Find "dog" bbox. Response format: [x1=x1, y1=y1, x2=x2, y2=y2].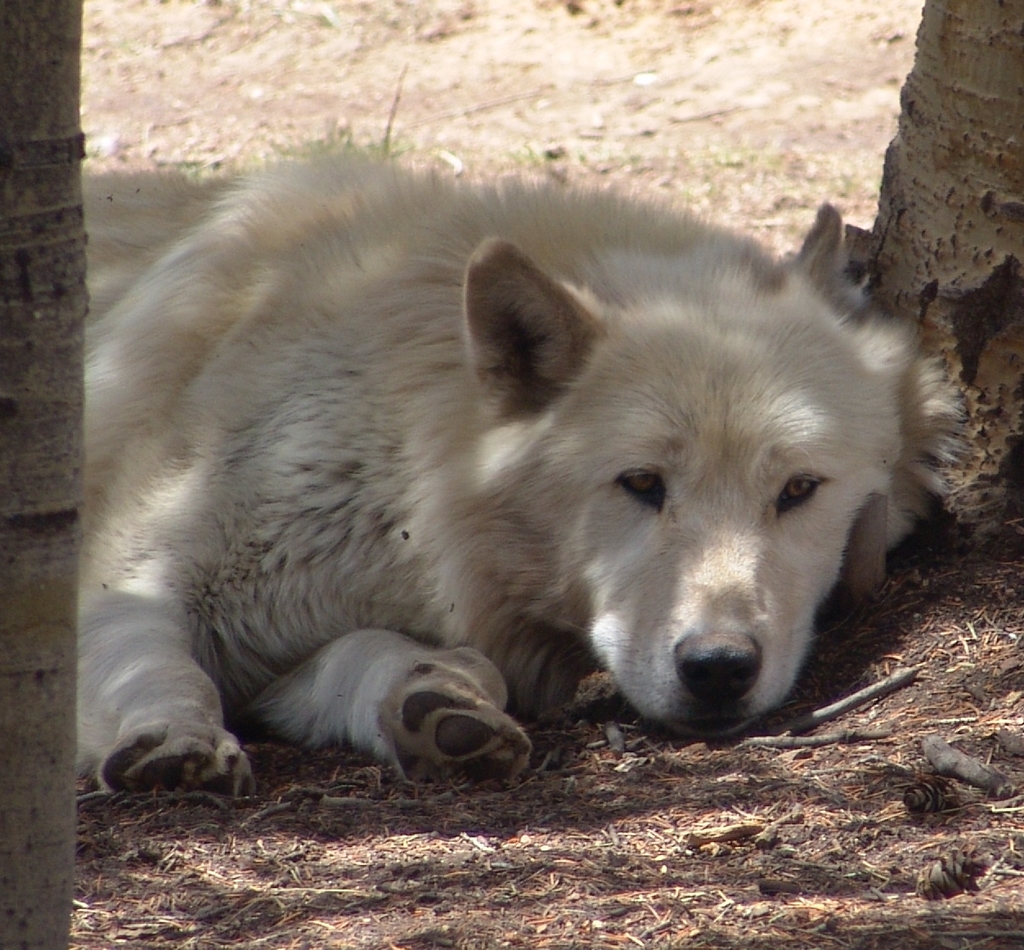
[x1=75, y1=162, x2=973, y2=804].
